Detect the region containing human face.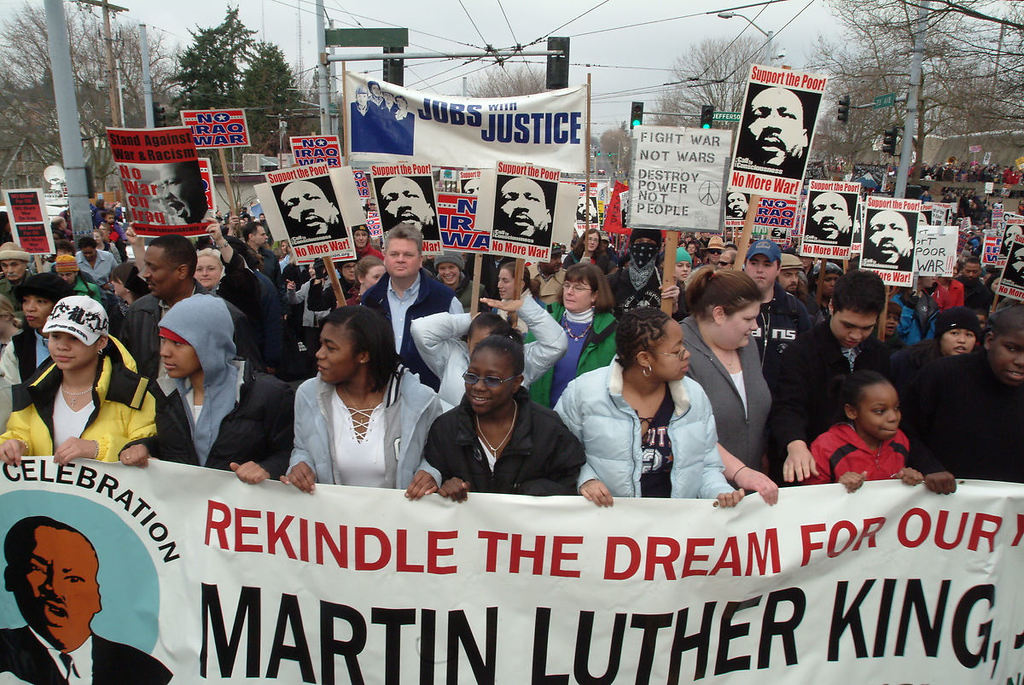
region(743, 250, 777, 293).
